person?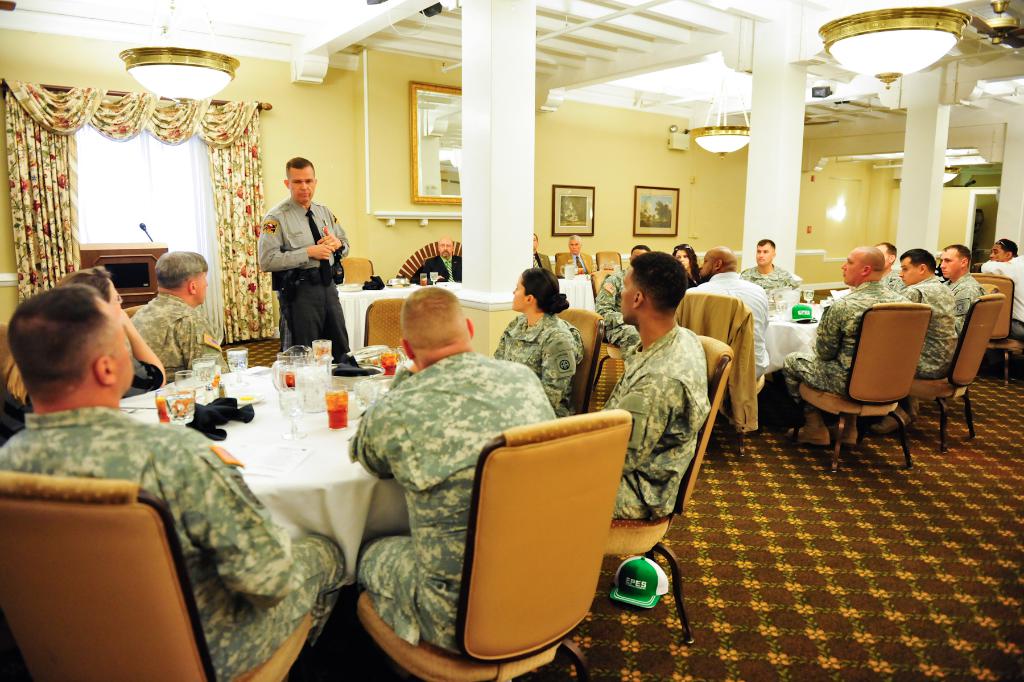
detection(669, 244, 703, 287)
